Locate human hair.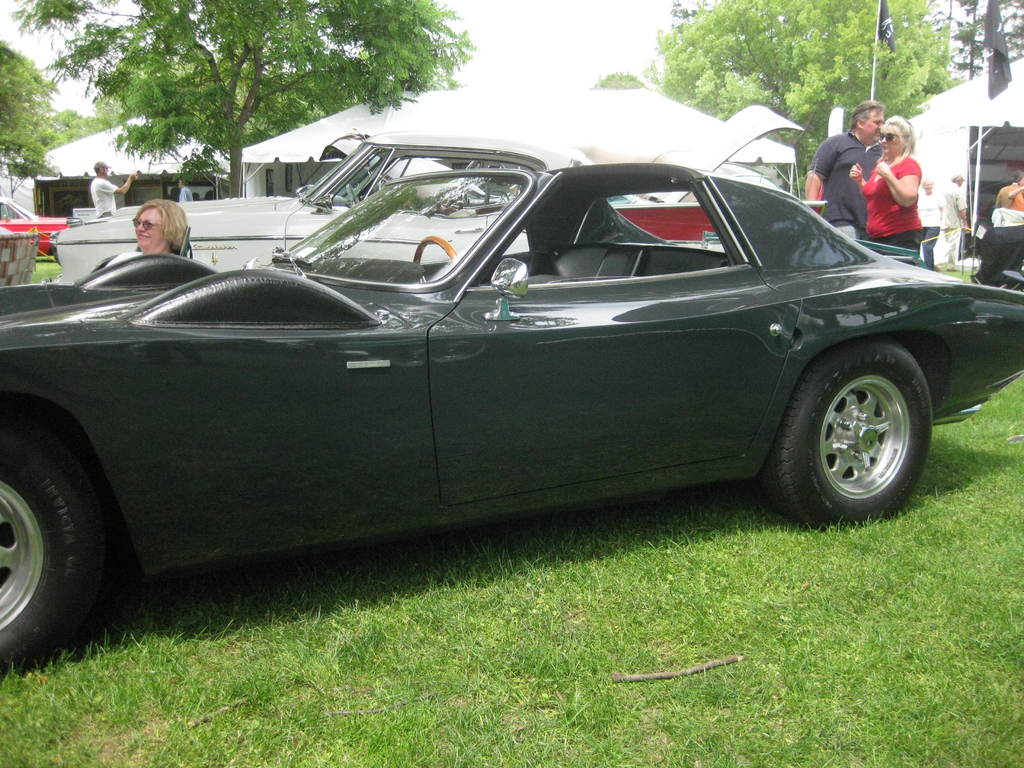
Bounding box: l=852, t=103, r=884, b=143.
